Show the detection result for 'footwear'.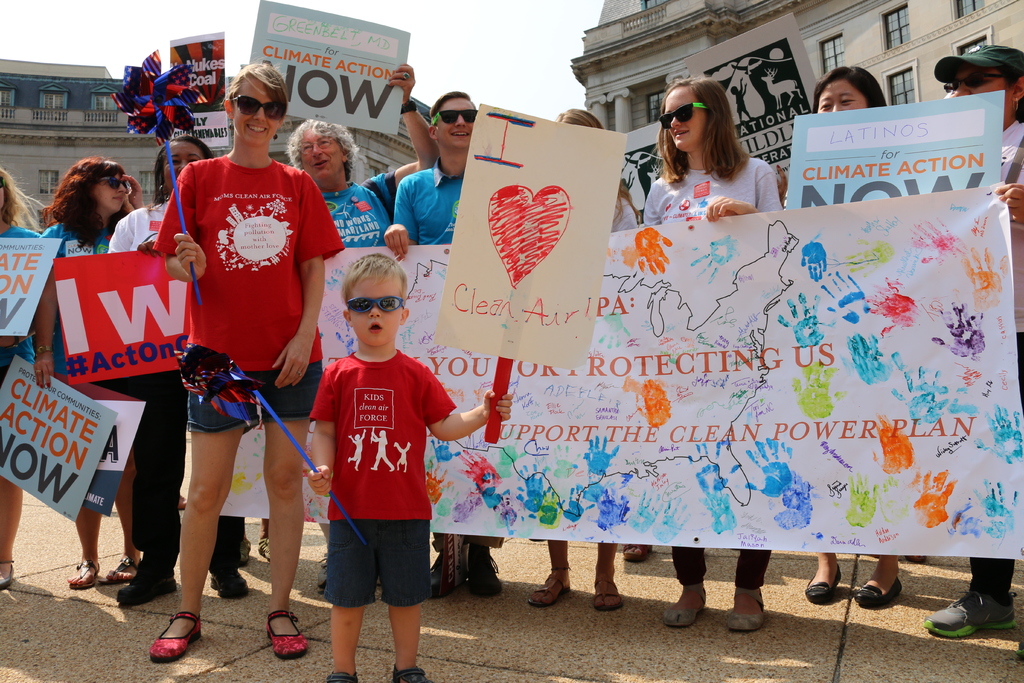
rect(113, 563, 173, 608).
